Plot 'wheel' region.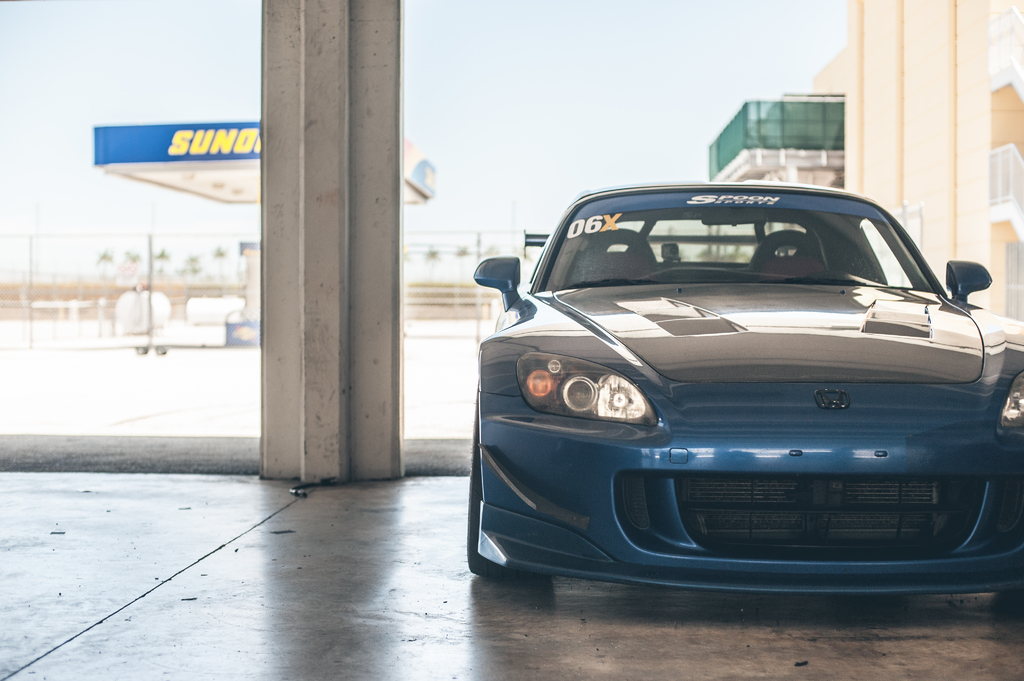
Plotted at (x1=463, y1=390, x2=525, y2=581).
